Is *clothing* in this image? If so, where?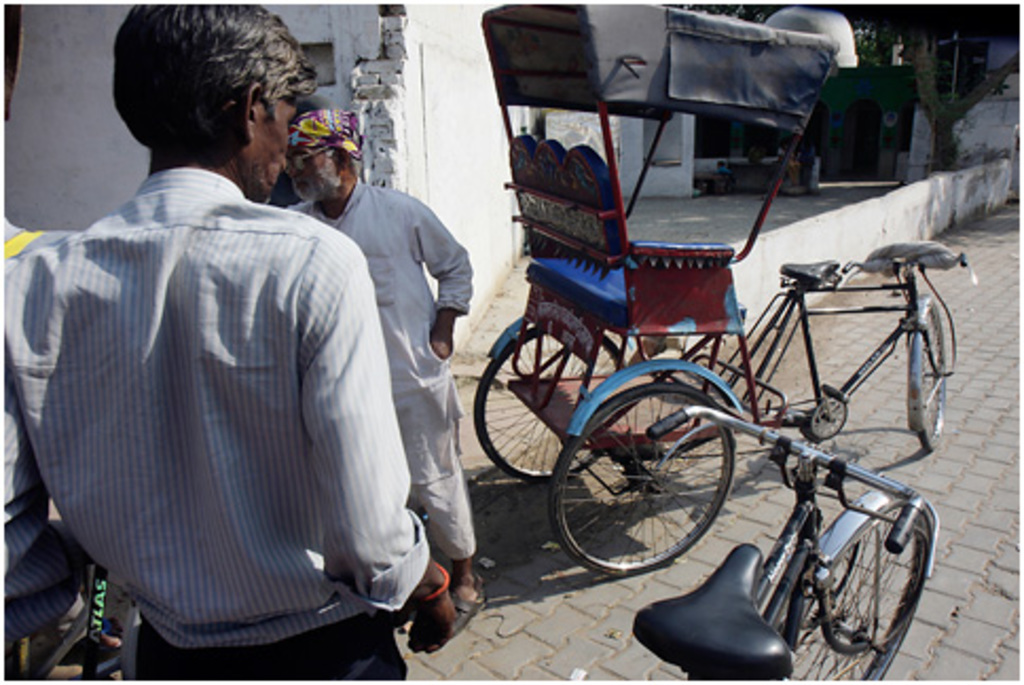
Yes, at left=284, top=178, right=474, bottom=560.
